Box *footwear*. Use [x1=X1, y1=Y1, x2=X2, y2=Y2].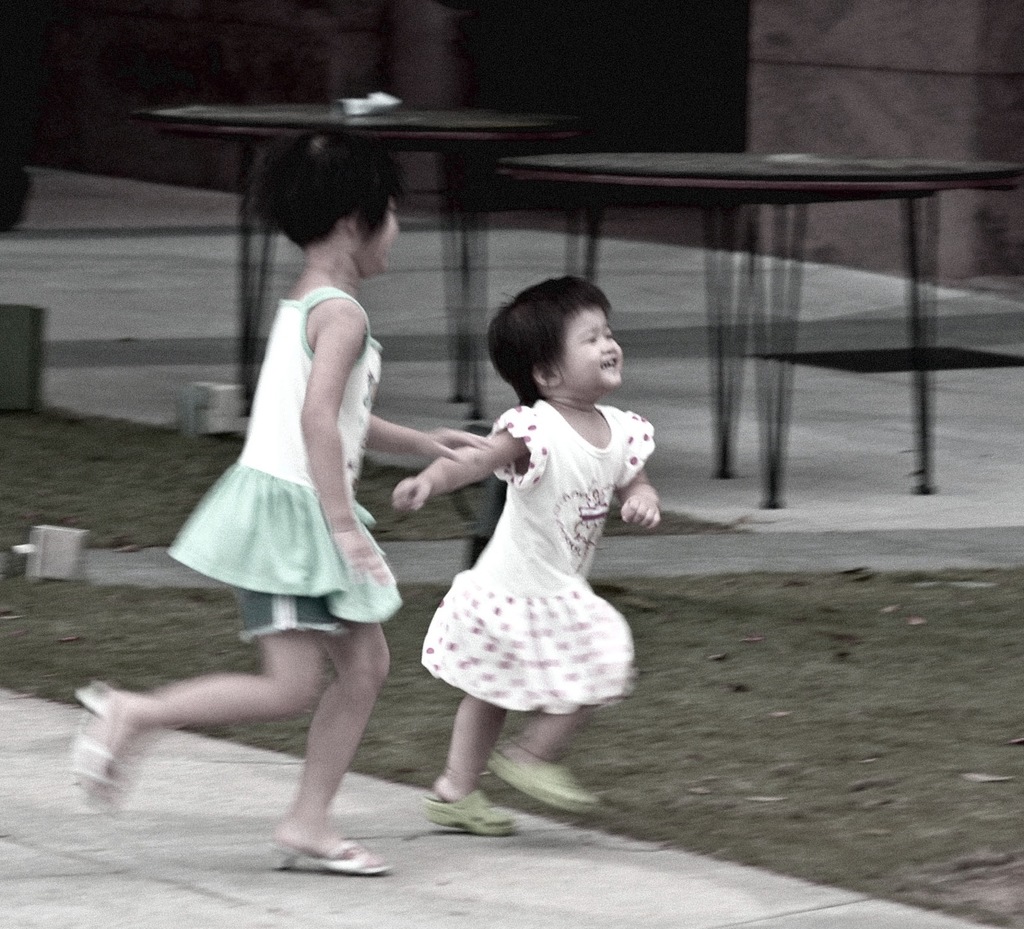
[x1=61, y1=673, x2=120, y2=816].
